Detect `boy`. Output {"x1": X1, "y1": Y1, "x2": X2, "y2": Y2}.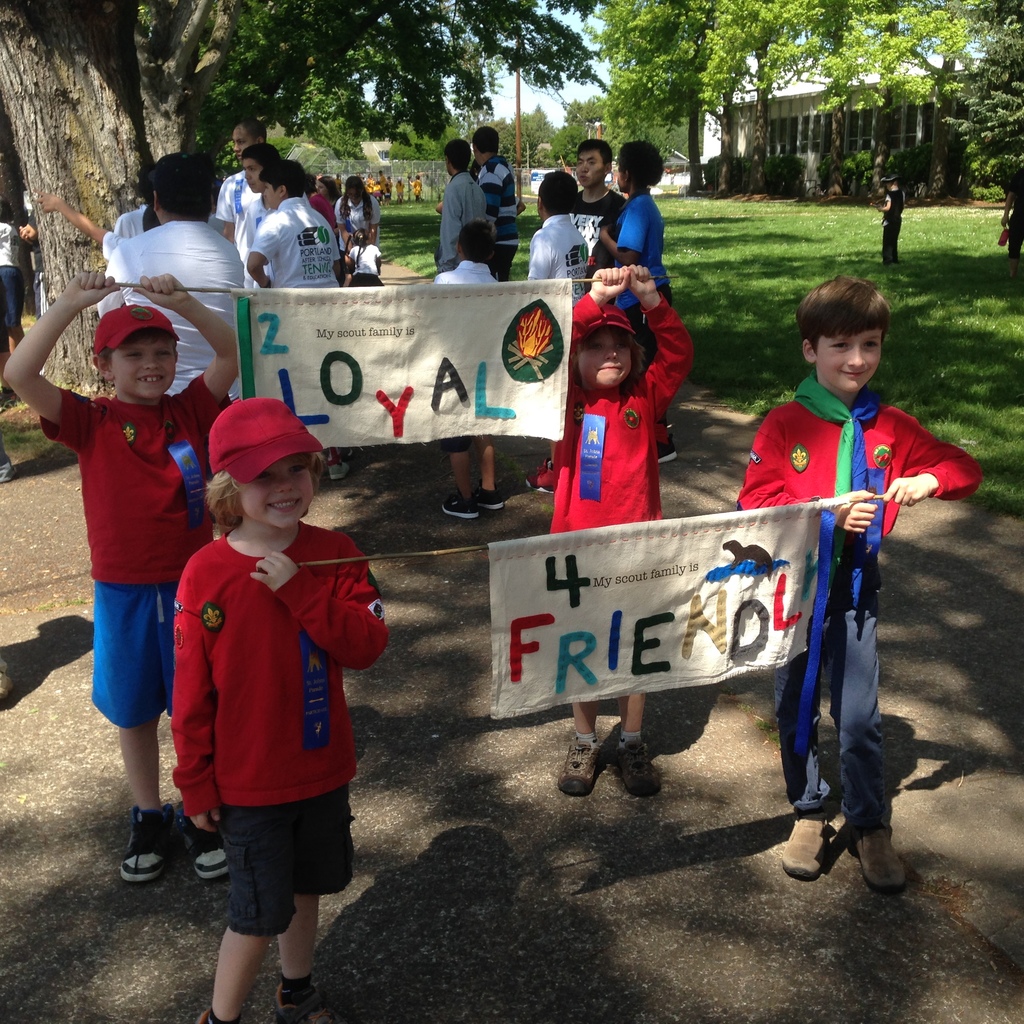
{"x1": 4, "y1": 275, "x2": 237, "y2": 879}.
